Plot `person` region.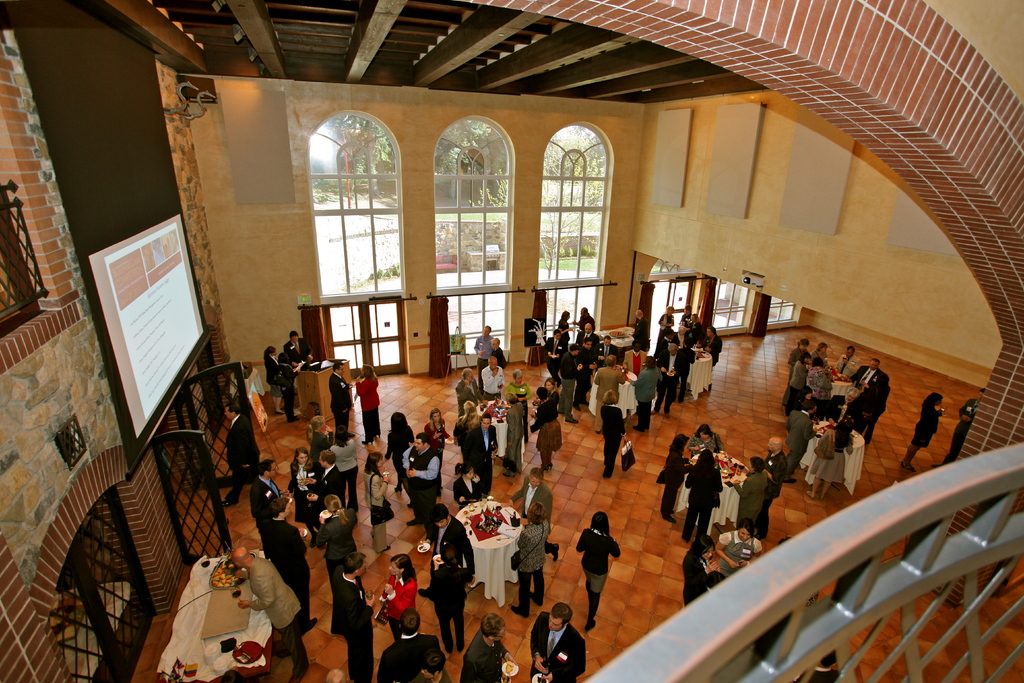
Plotted at Rect(451, 401, 480, 460).
